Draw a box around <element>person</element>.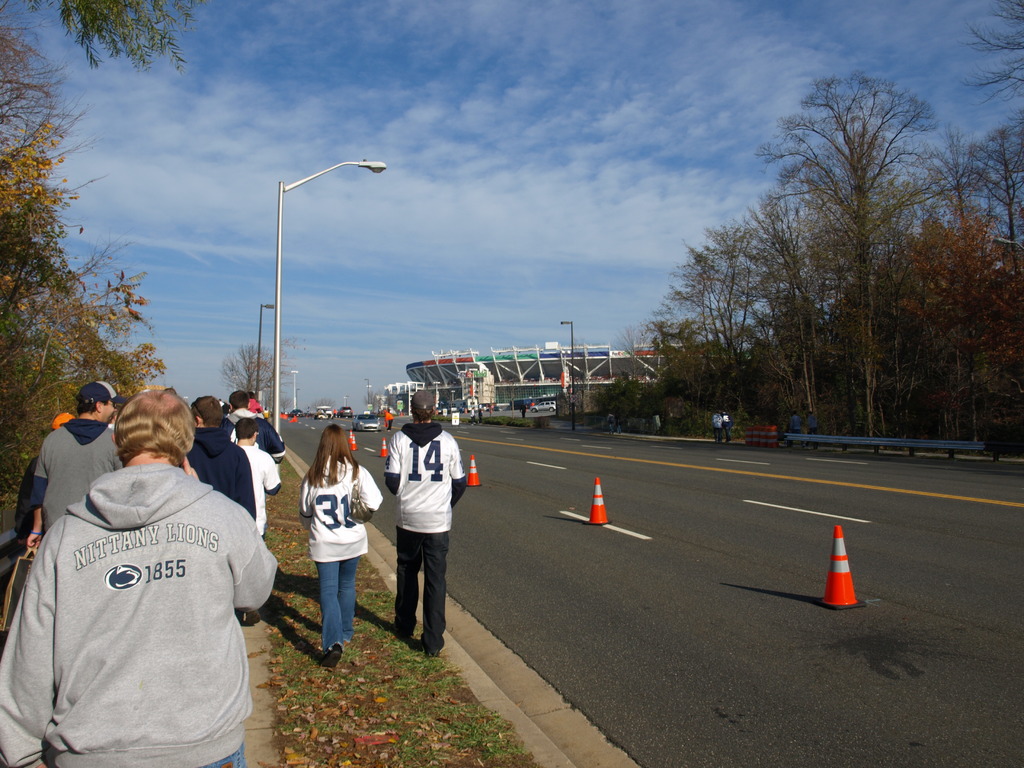
rect(234, 426, 270, 564).
